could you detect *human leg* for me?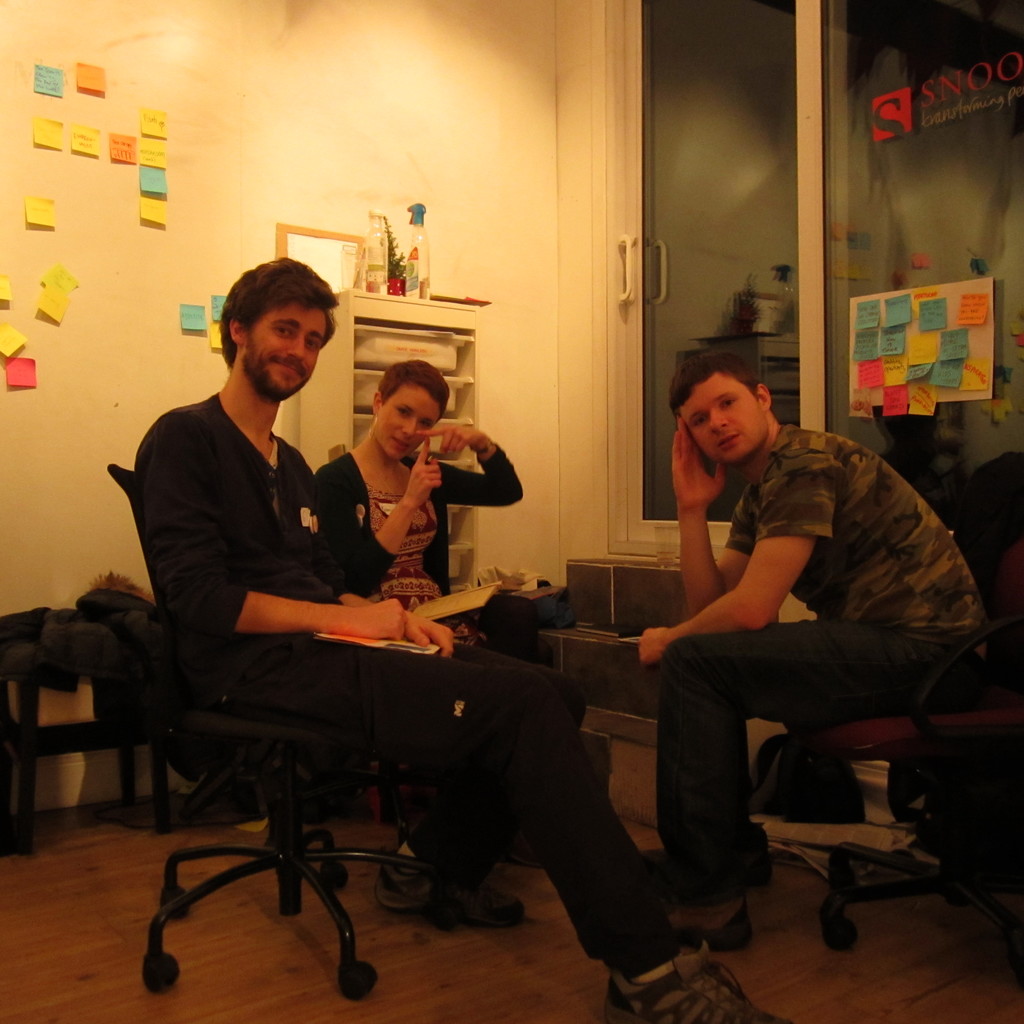
Detection result: left=658, top=630, right=867, bottom=948.
